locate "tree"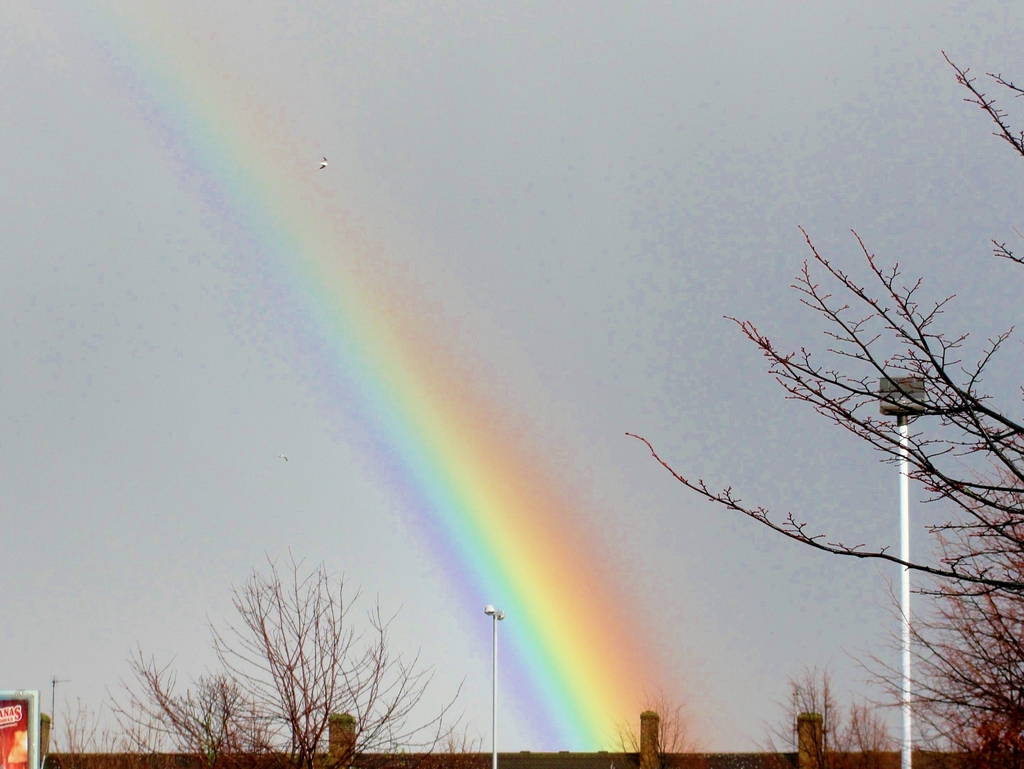
box=[666, 217, 1023, 707]
